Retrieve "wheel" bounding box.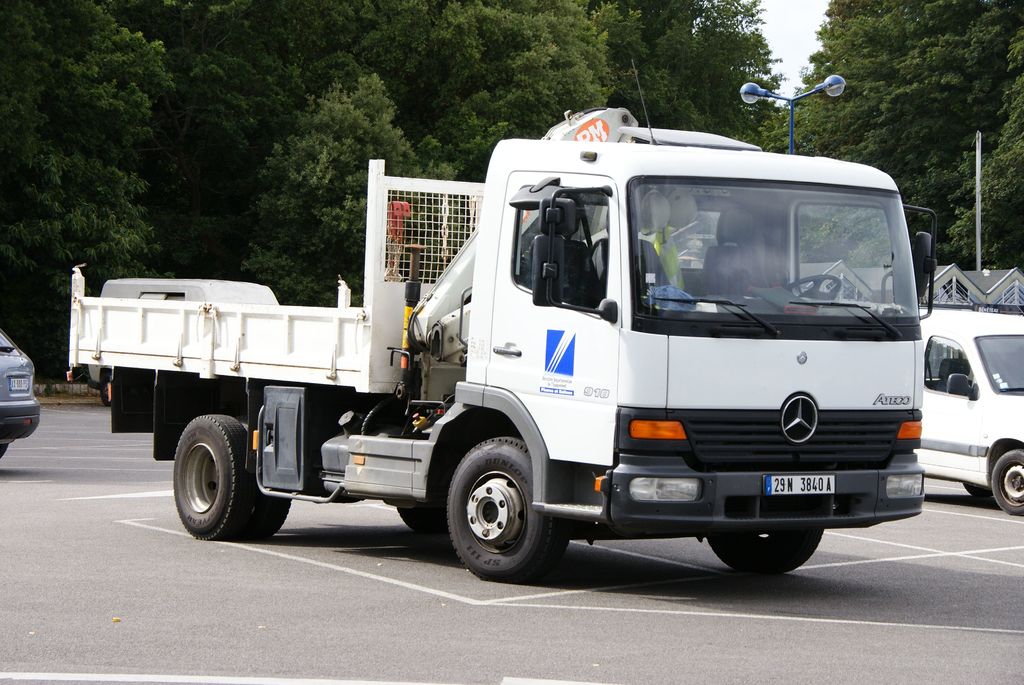
Bounding box: (left=165, top=408, right=269, bottom=544).
